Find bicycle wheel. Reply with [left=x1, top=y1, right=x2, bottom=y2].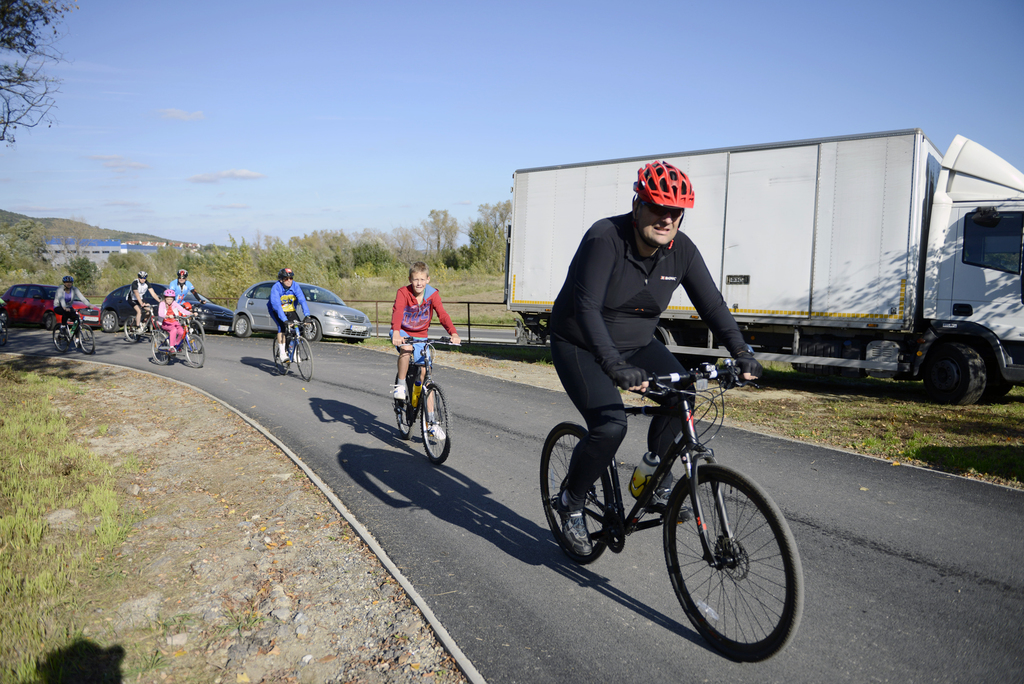
[left=143, top=314, right=157, bottom=341].
